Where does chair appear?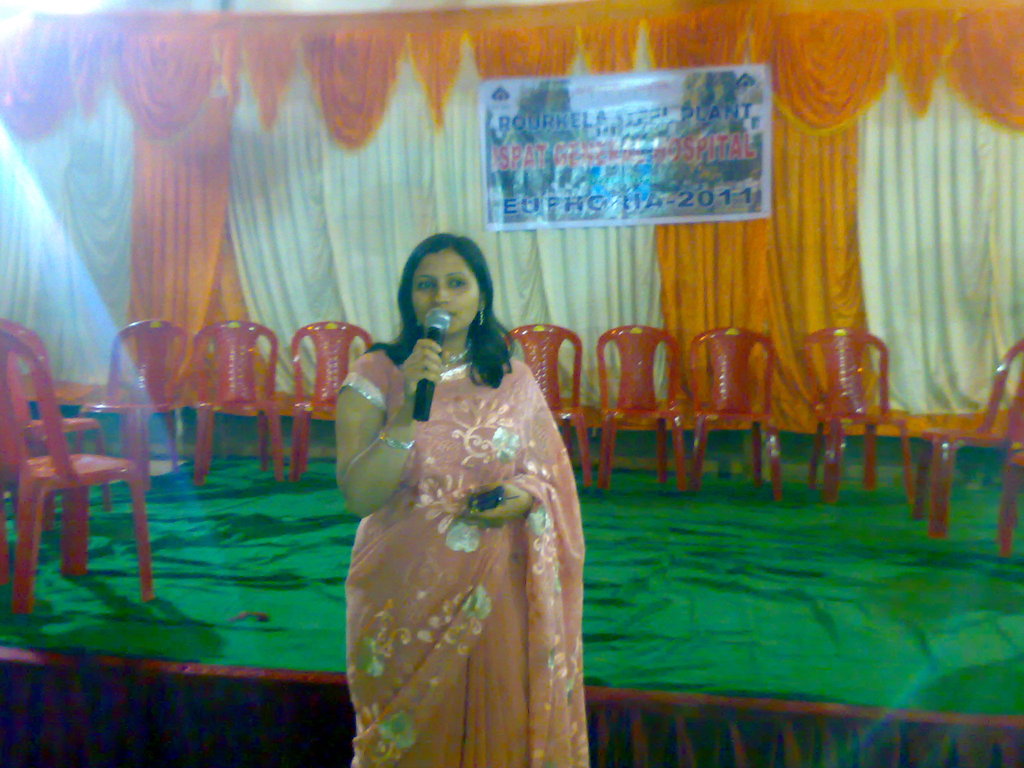
Appears at region(72, 317, 201, 485).
